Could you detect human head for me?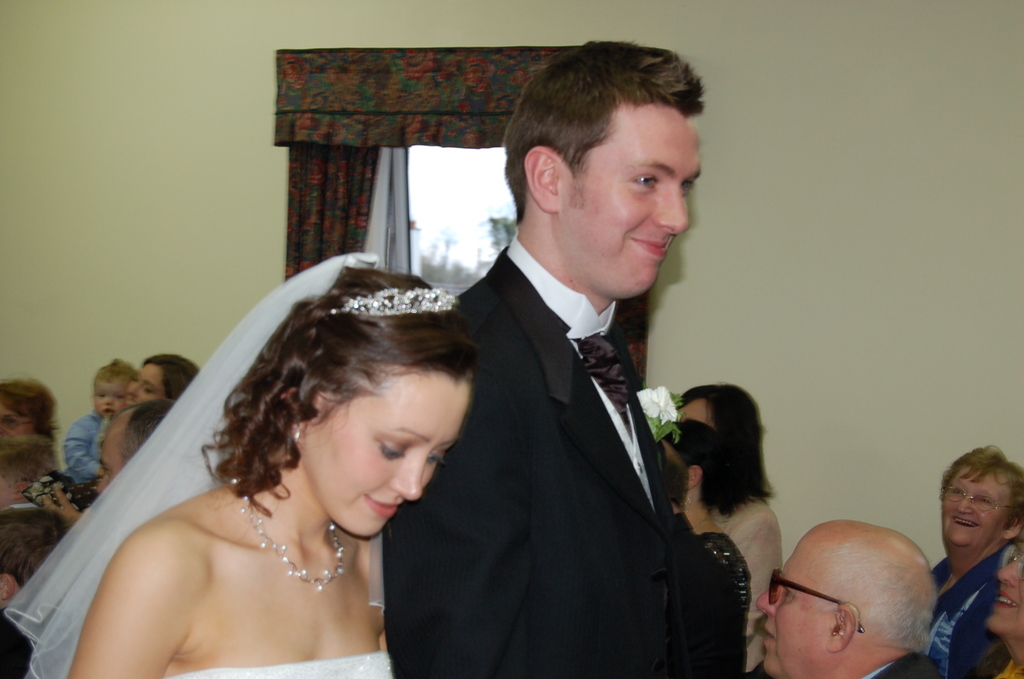
Detection result: 0, 380, 51, 440.
